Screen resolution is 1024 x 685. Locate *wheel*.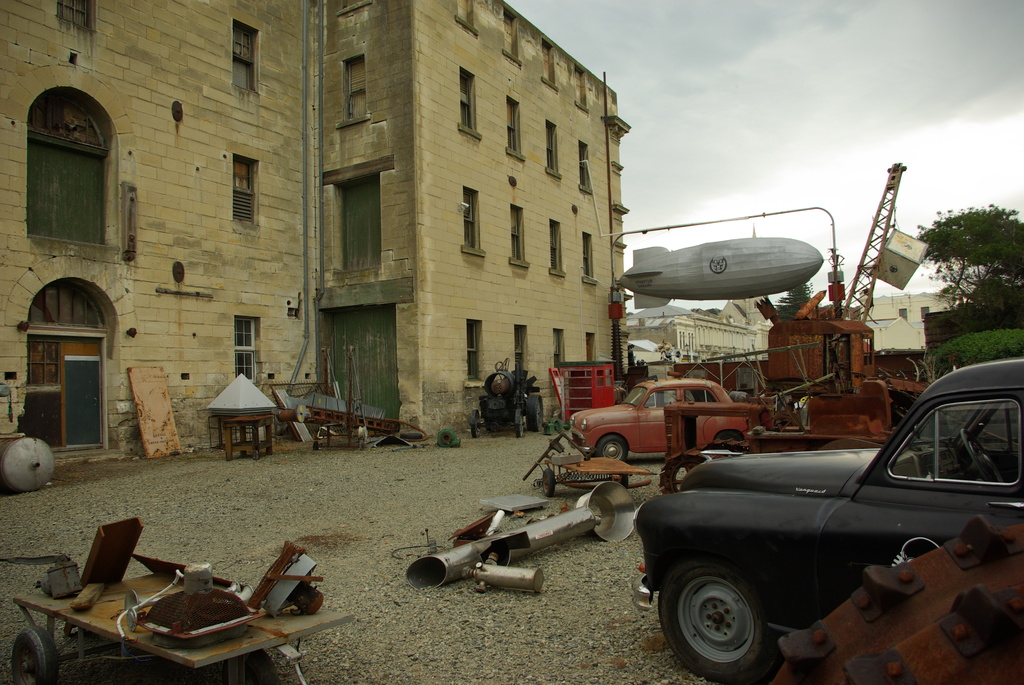
region(468, 409, 481, 435).
